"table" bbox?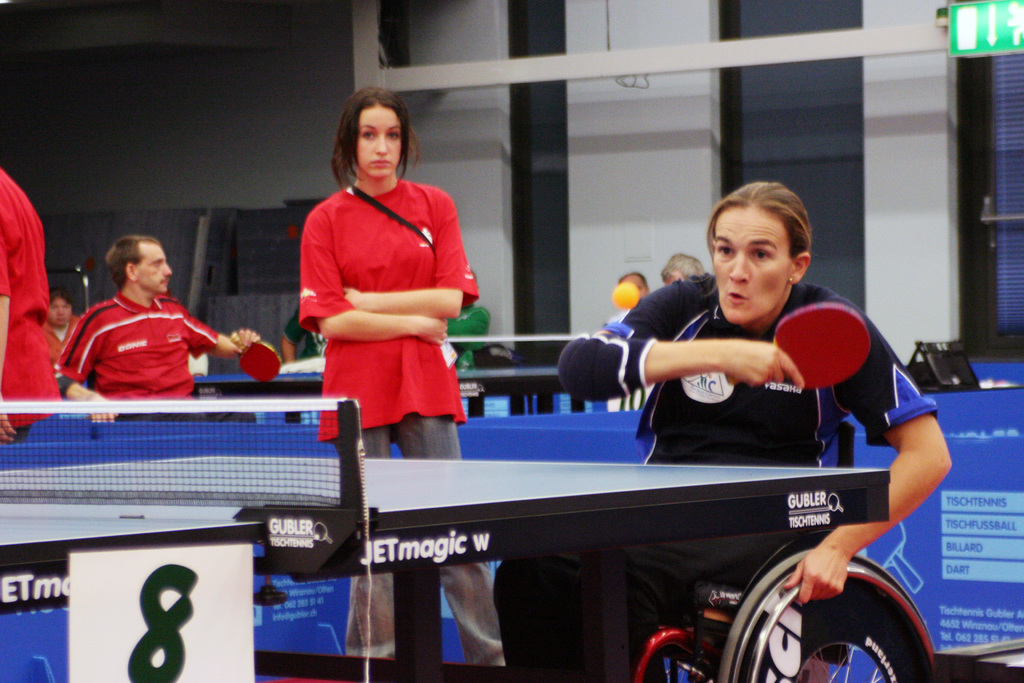
[left=1, top=457, right=893, bottom=682]
